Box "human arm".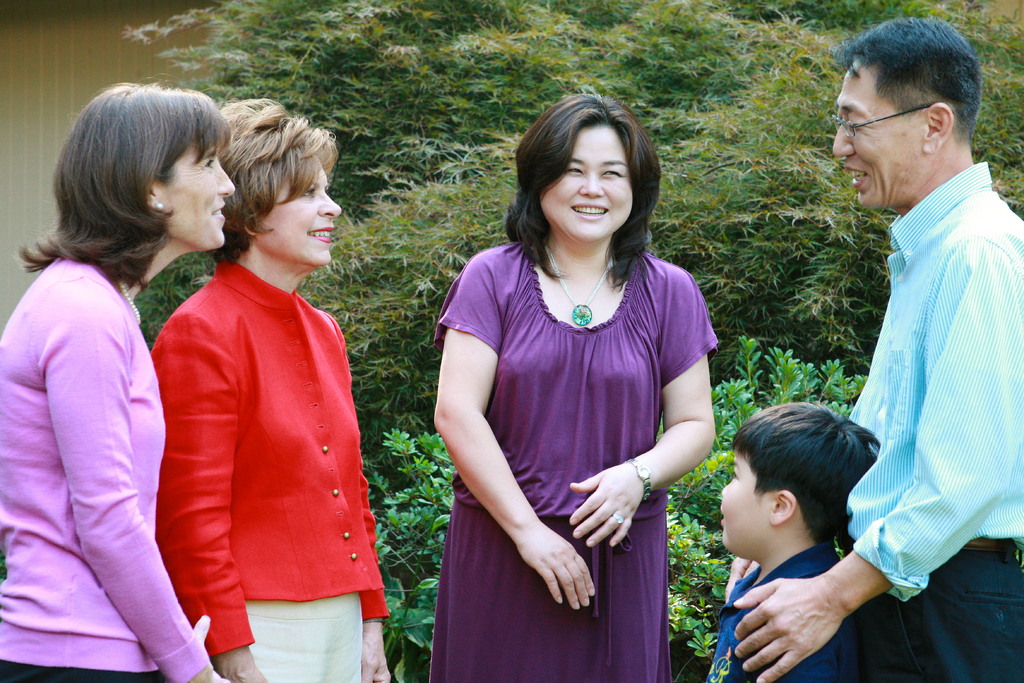
x1=334, y1=306, x2=396, y2=682.
